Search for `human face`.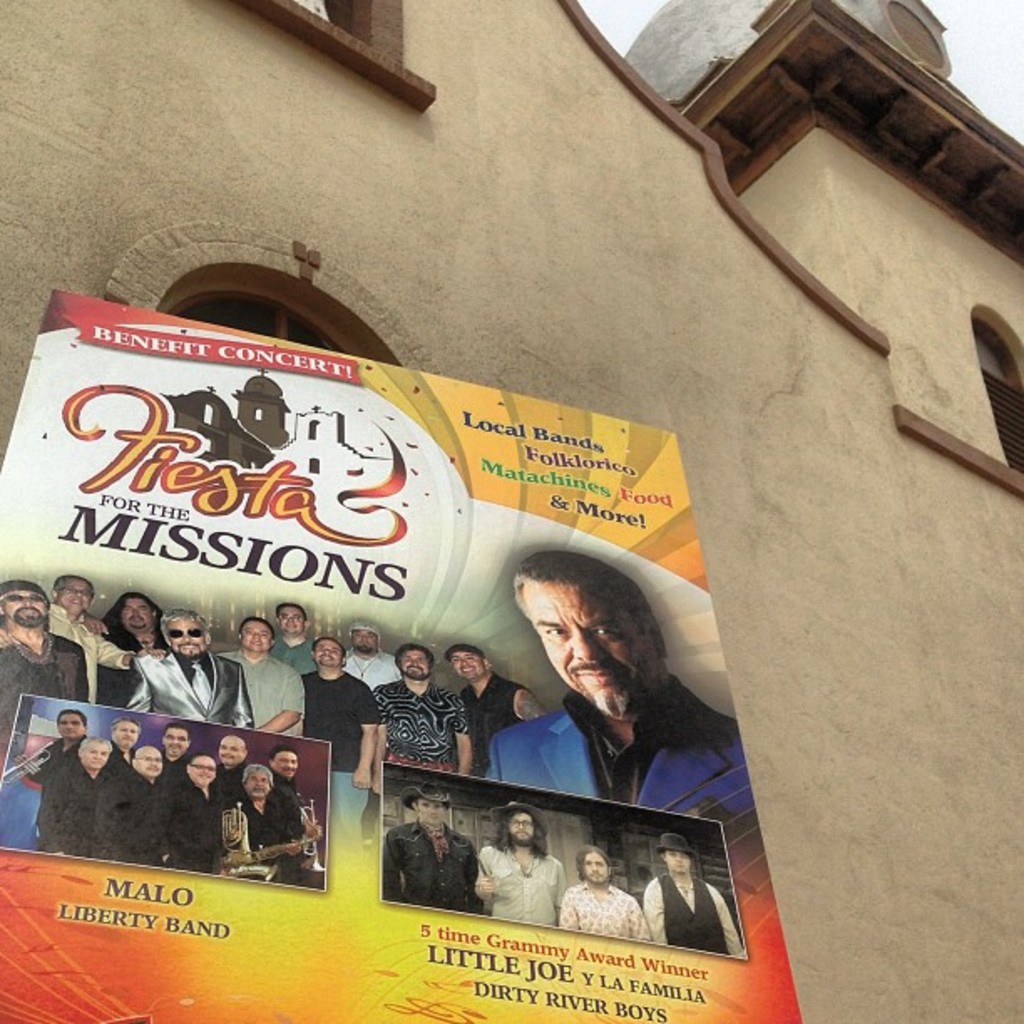
Found at bbox=(80, 741, 105, 770).
